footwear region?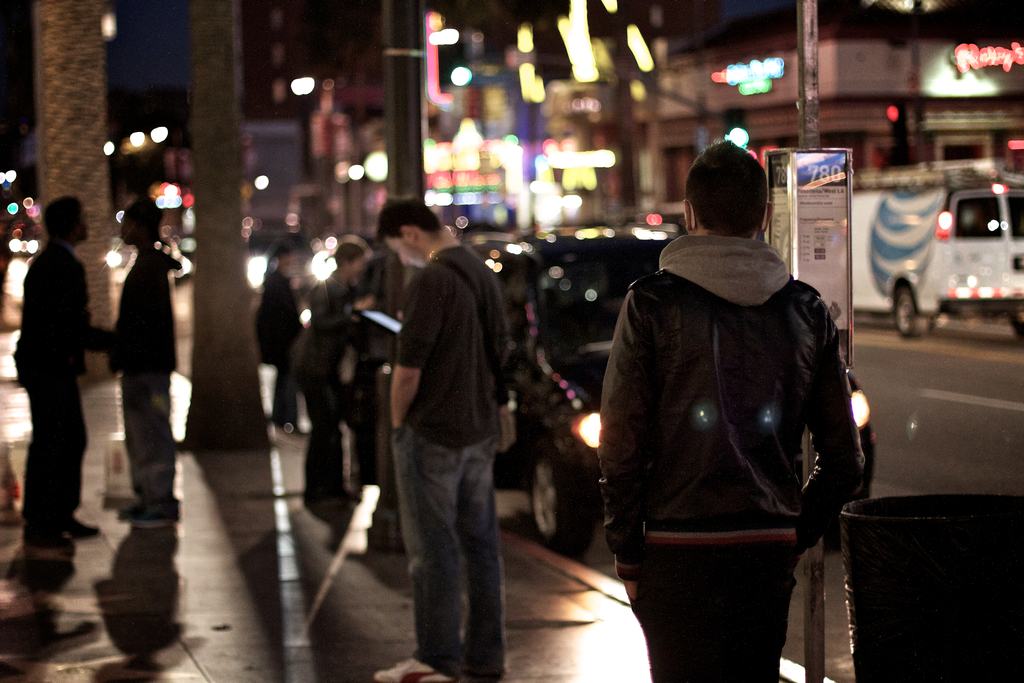
{"x1": 370, "y1": 659, "x2": 454, "y2": 682}
